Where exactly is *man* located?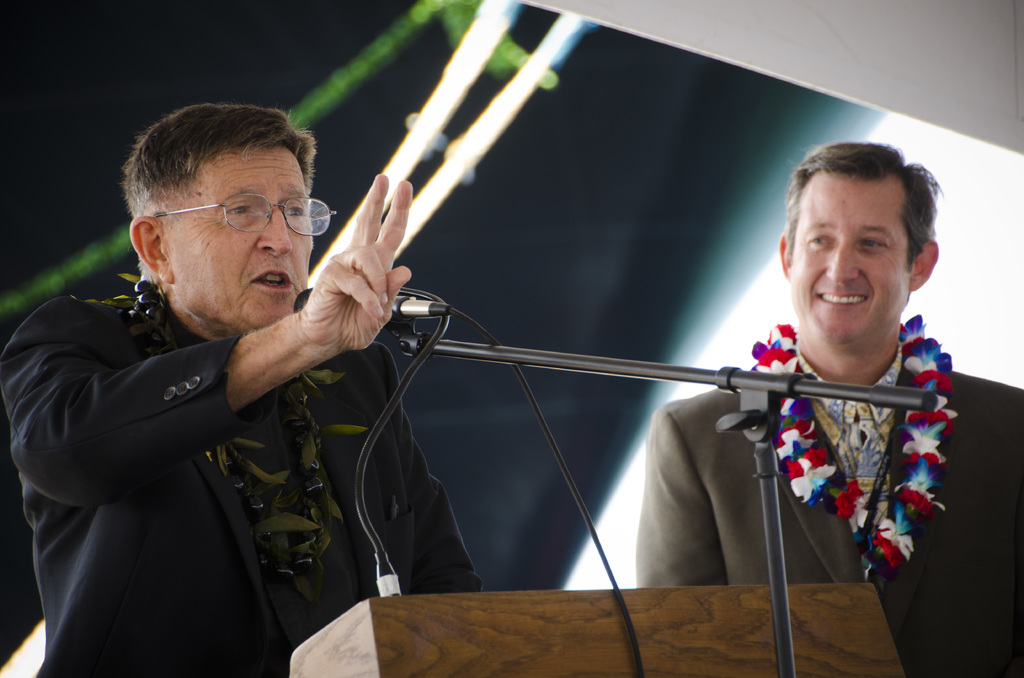
Its bounding box is pyautogui.locateOnScreen(635, 143, 1023, 677).
